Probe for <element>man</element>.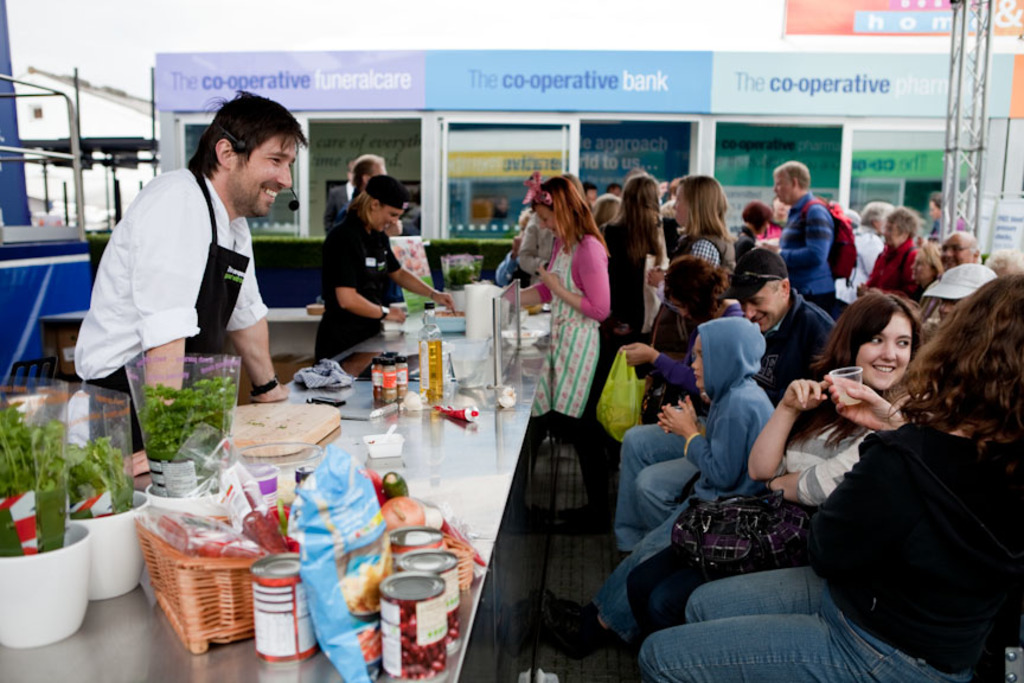
Probe result: Rect(940, 229, 980, 272).
